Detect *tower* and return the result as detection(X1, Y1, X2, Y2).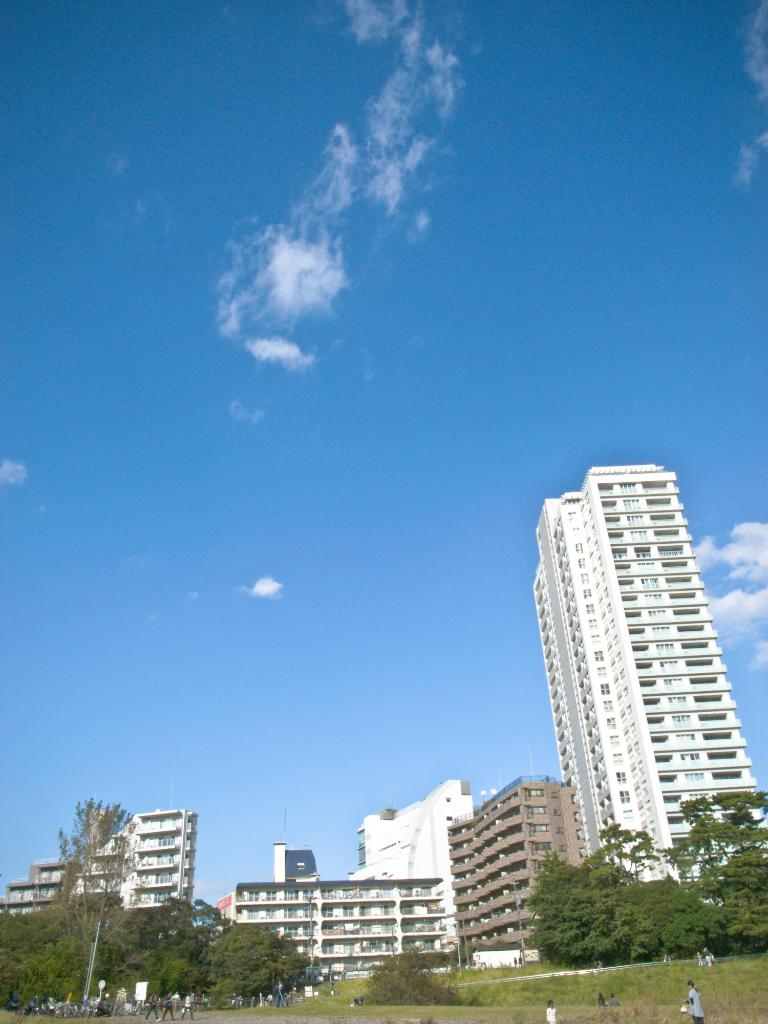
detection(524, 463, 754, 879).
